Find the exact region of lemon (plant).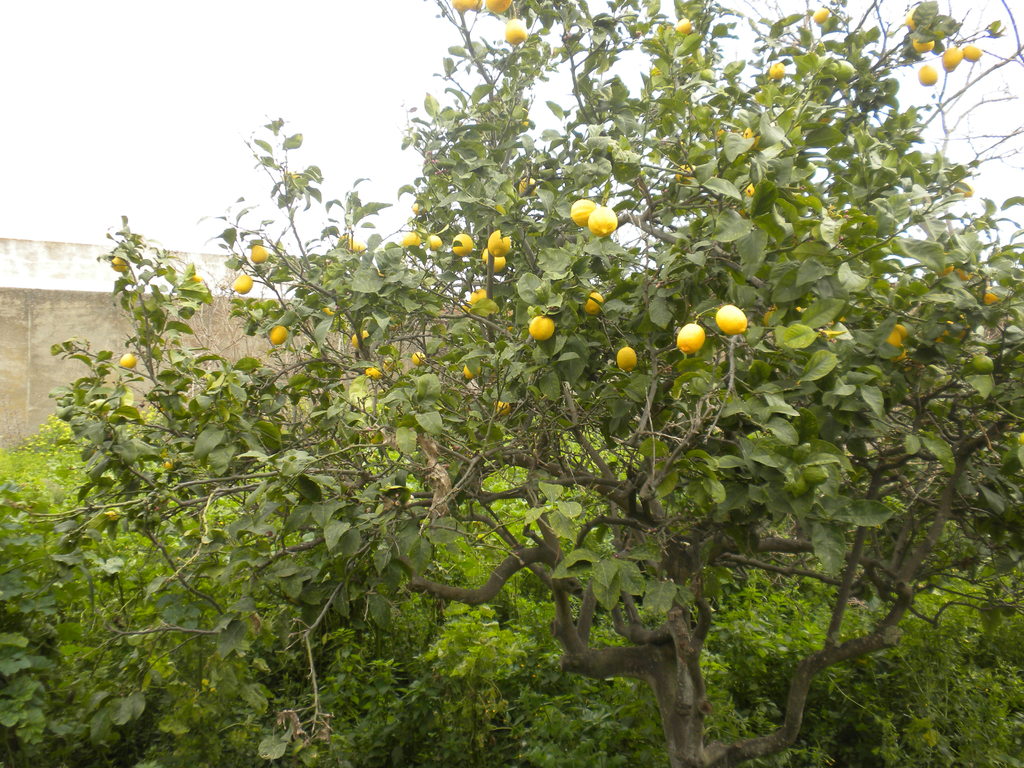
Exact region: 912, 38, 937, 54.
